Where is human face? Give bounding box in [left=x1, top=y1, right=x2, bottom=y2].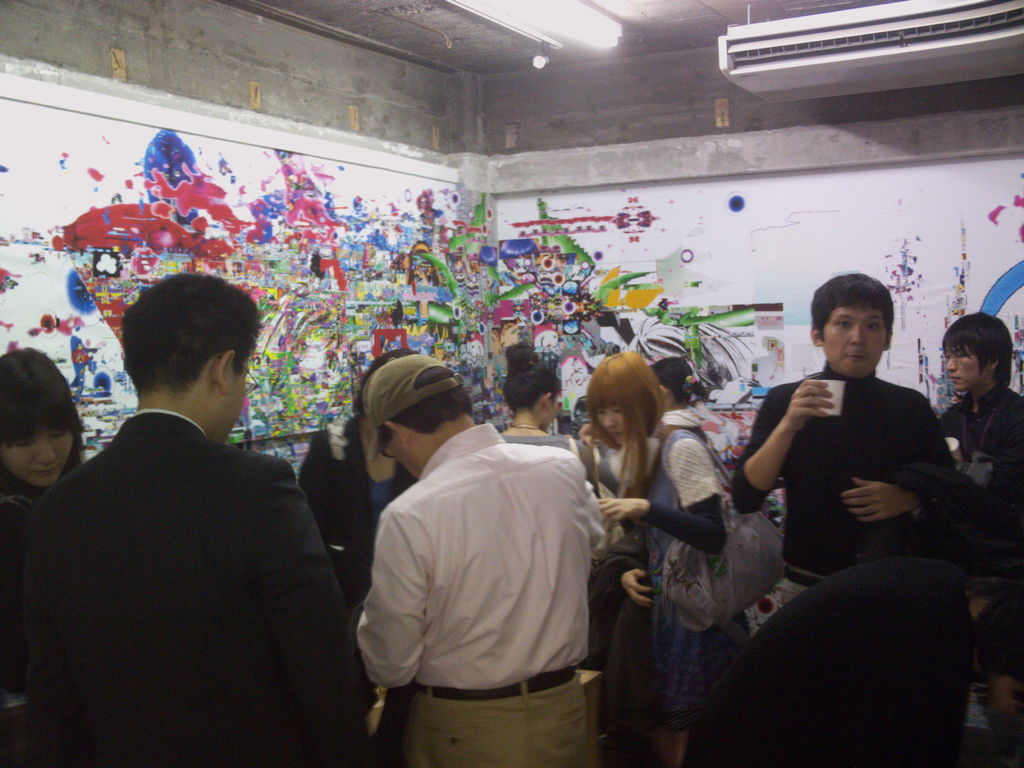
[left=596, top=399, right=626, bottom=447].
